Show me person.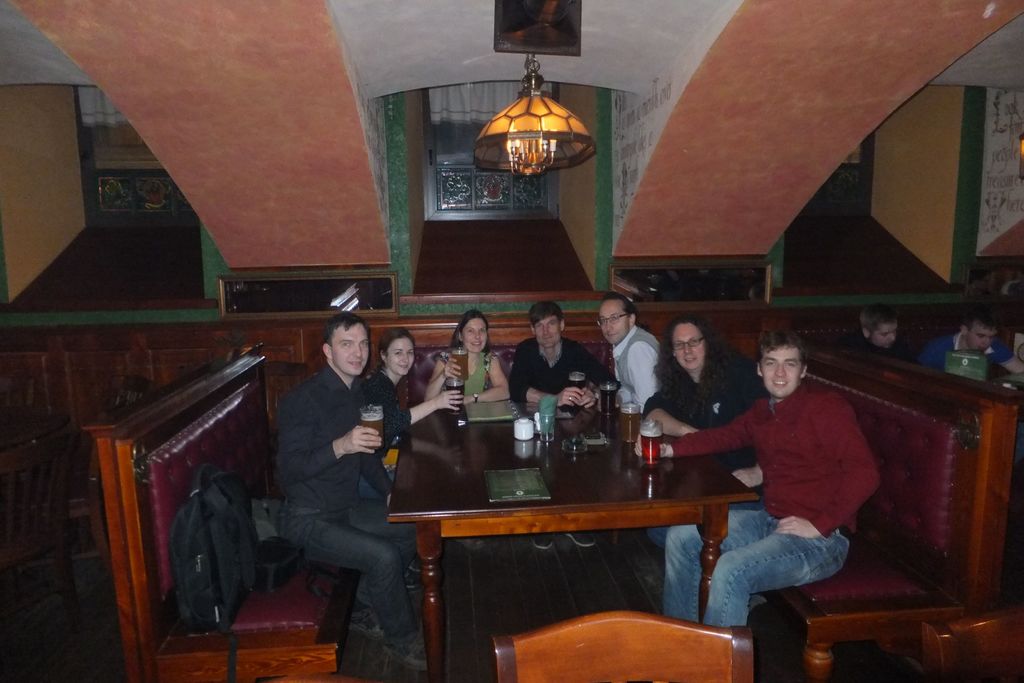
person is here: [x1=636, y1=331, x2=883, y2=643].
